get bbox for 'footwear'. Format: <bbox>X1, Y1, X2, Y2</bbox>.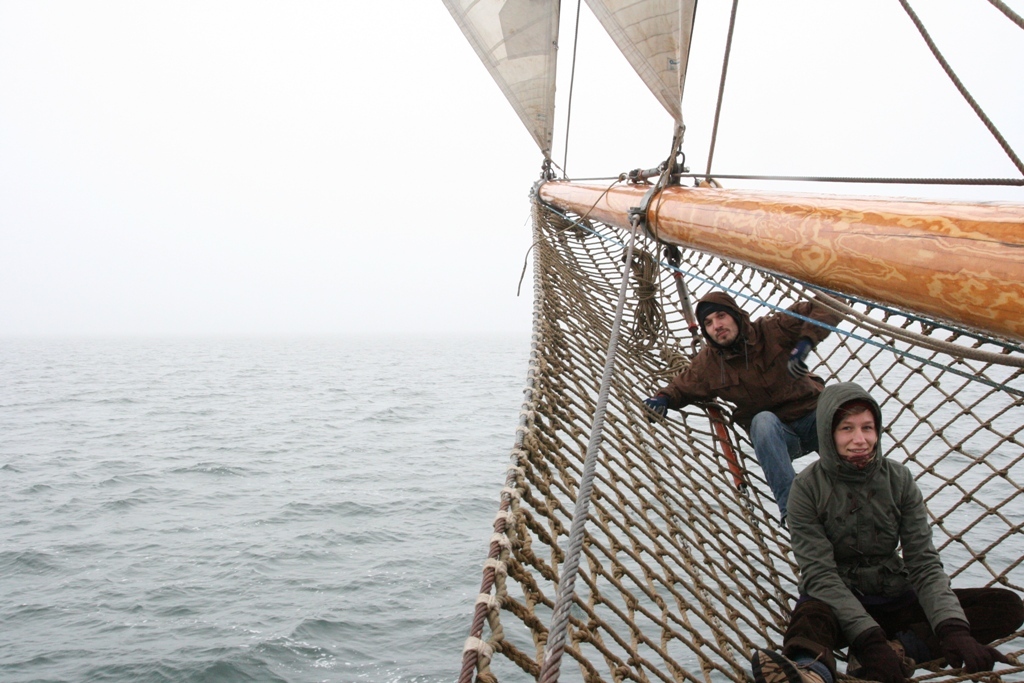
<bbox>754, 645, 837, 682</bbox>.
